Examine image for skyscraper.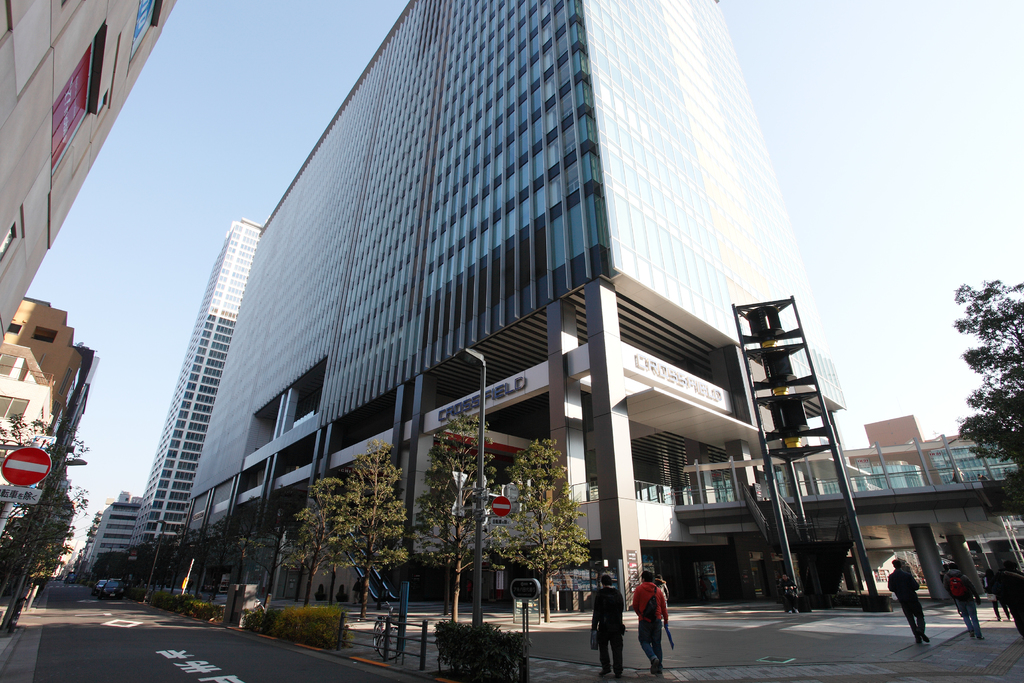
Examination result: x1=134 y1=0 x2=1009 y2=670.
